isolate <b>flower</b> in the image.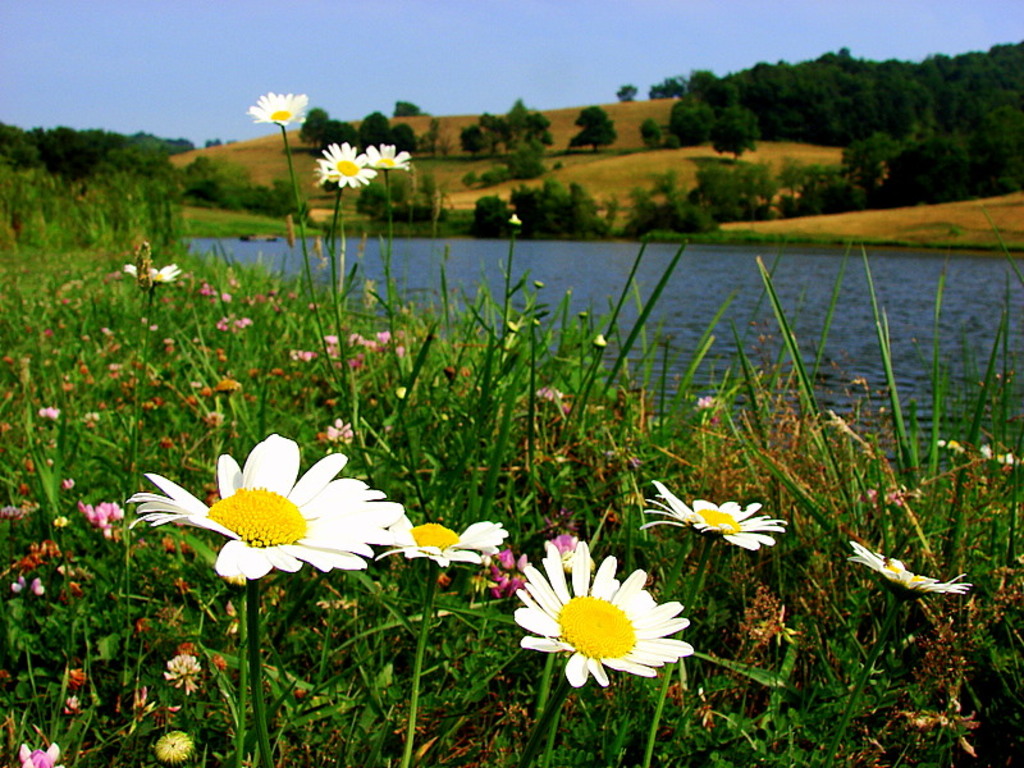
Isolated region: 852:543:966:605.
